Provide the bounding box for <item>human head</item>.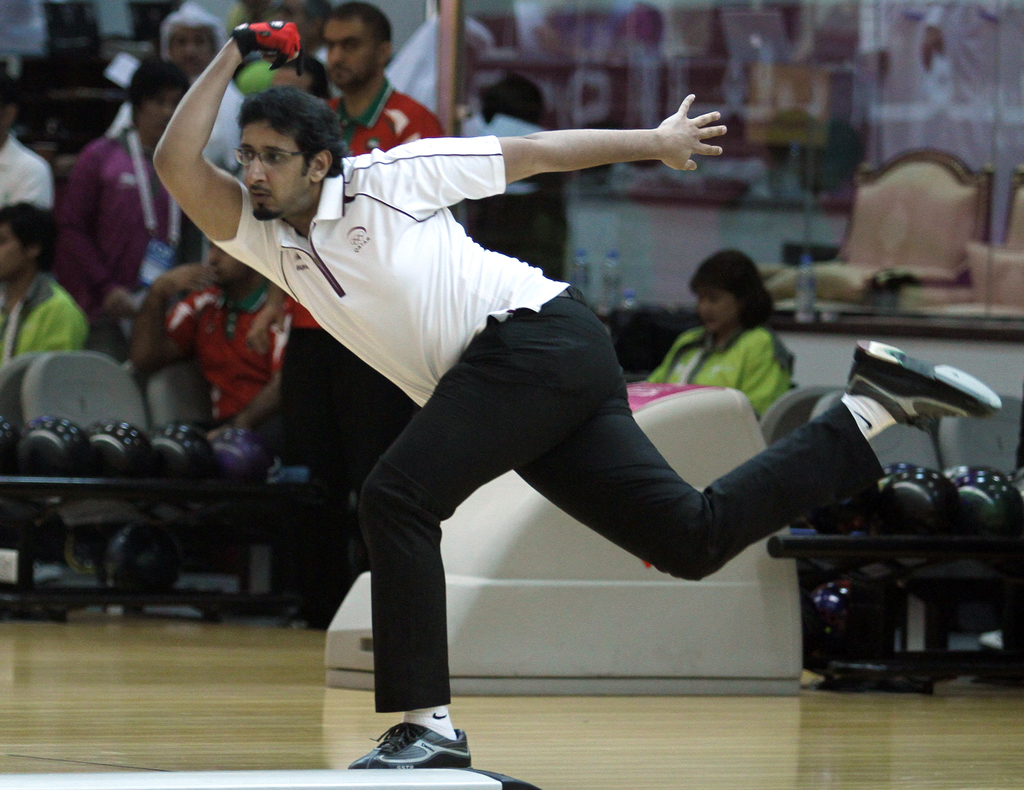
[x1=0, y1=76, x2=19, y2=149].
